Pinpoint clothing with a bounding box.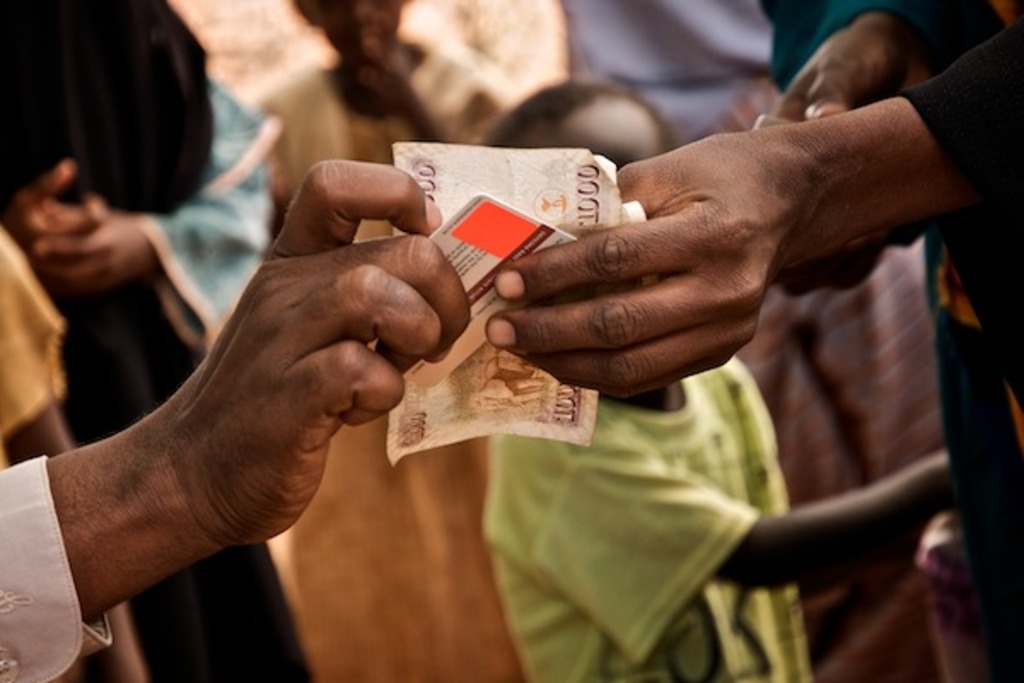
BBox(469, 352, 812, 681).
